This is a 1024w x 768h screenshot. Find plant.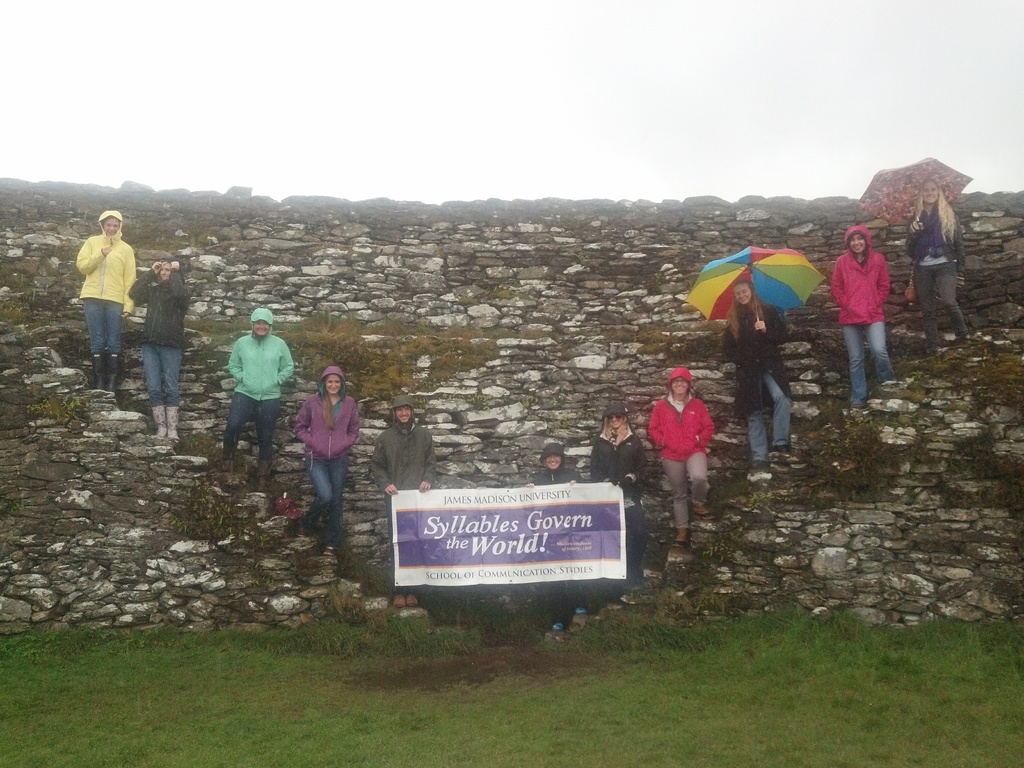
Bounding box: bbox(941, 420, 1023, 524).
